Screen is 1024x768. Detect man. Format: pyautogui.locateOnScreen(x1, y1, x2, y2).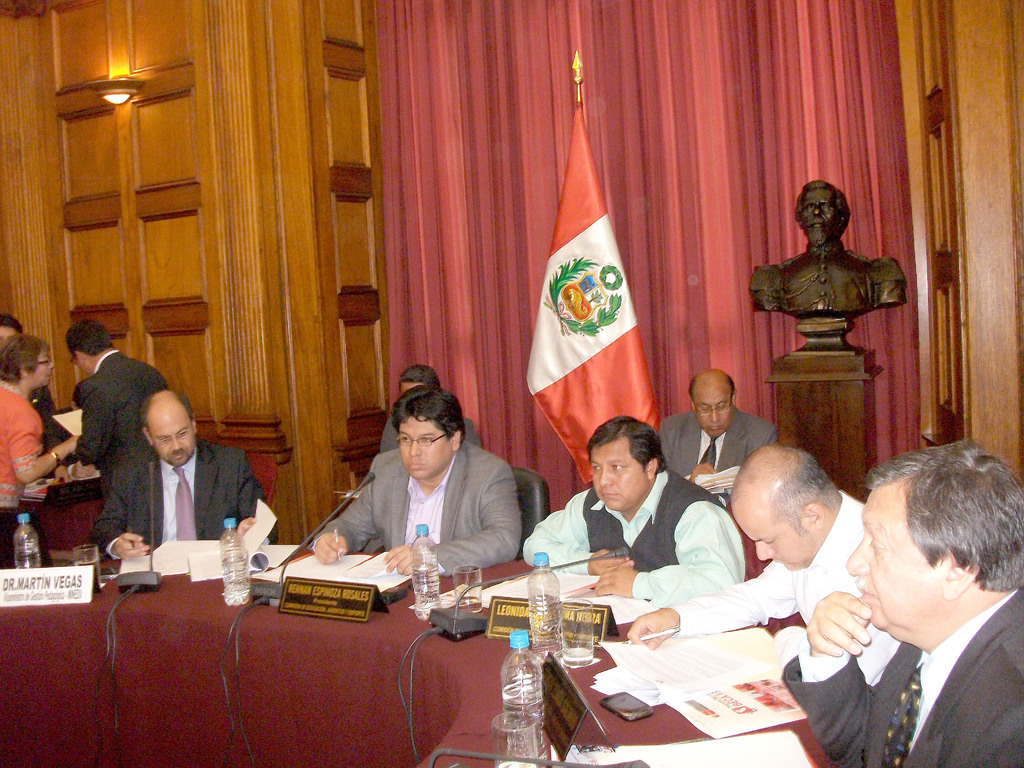
pyautogui.locateOnScreen(776, 440, 1023, 767).
